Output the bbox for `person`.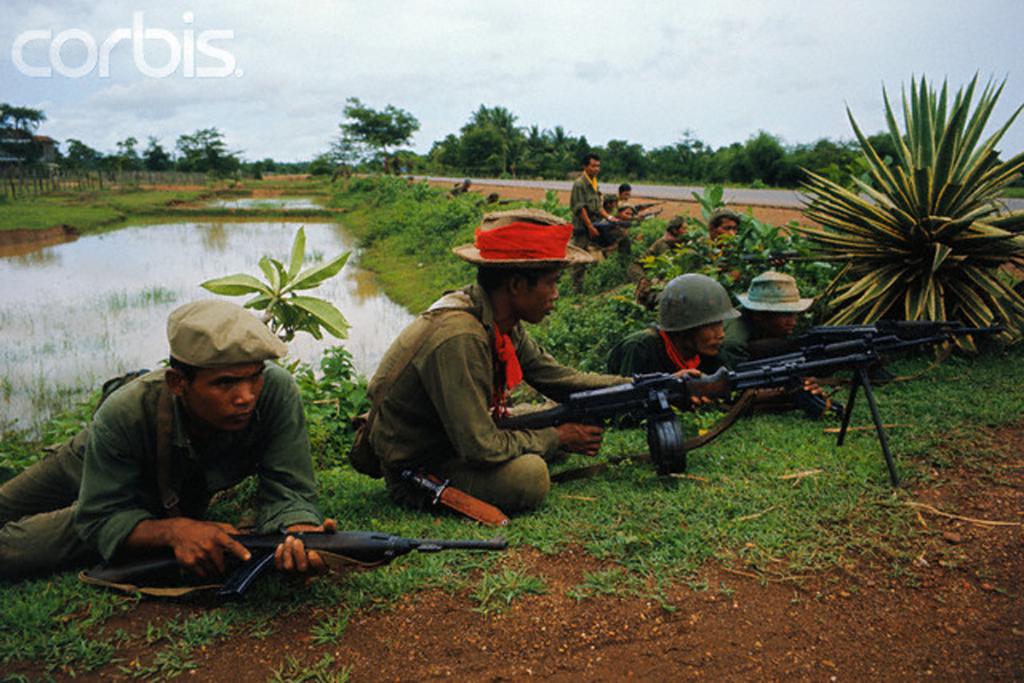
(x1=351, y1=202, x2=705, y2=514).
